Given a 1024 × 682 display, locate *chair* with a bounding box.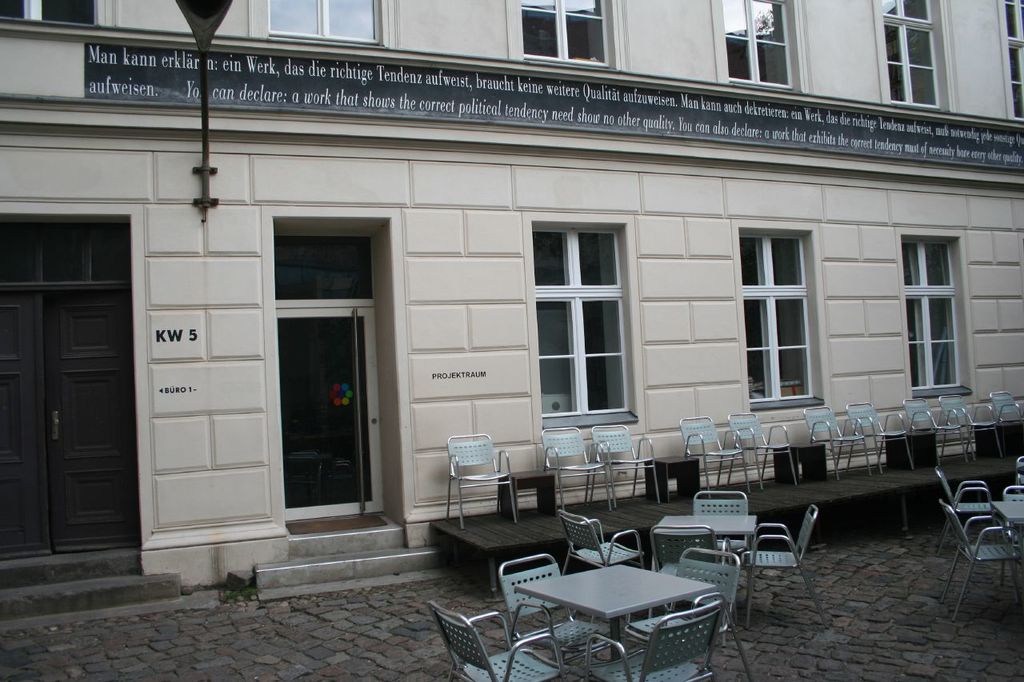
Located: 693, 489, 752, 557.
